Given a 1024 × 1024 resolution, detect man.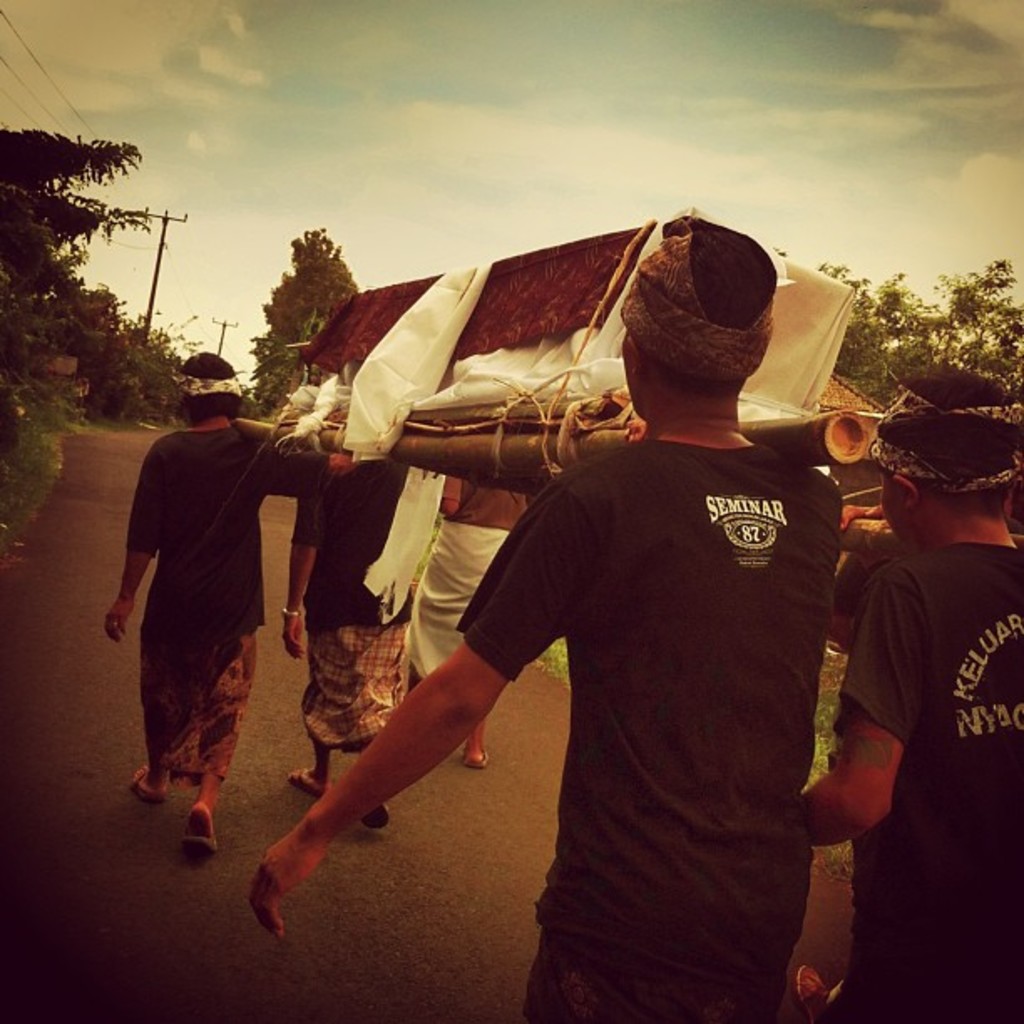
{"x1": 104, "y1": 355, "x2": 296, "y2": 852}.
